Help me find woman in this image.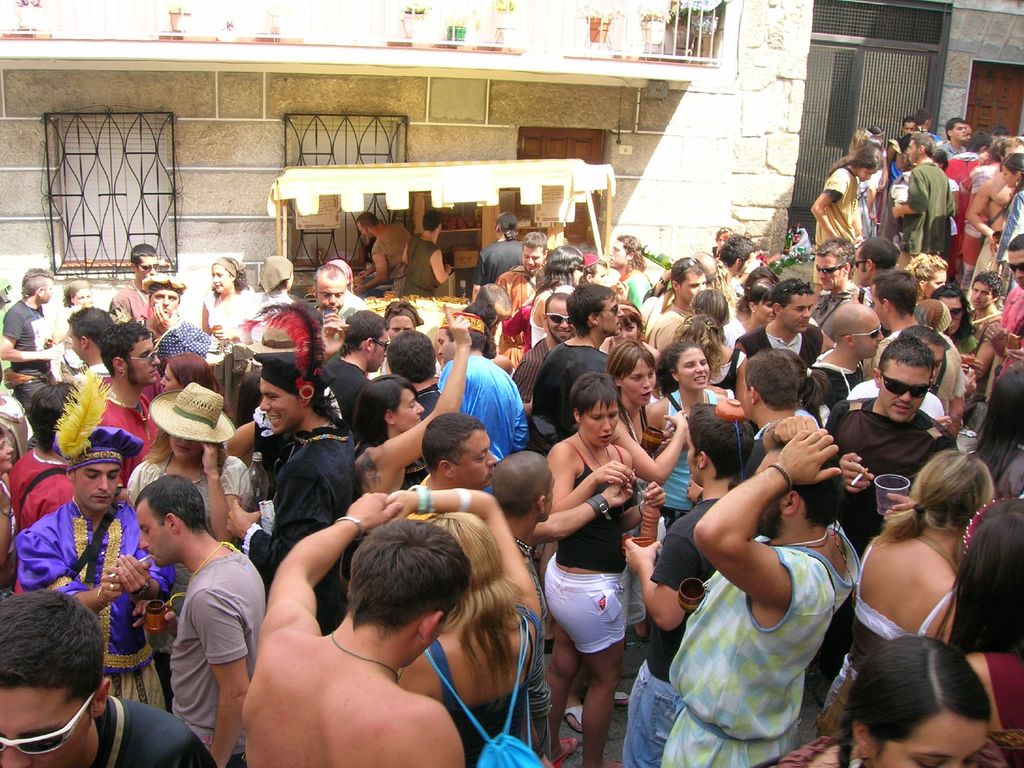
Found it: locate(0, 425, 17, 596).
